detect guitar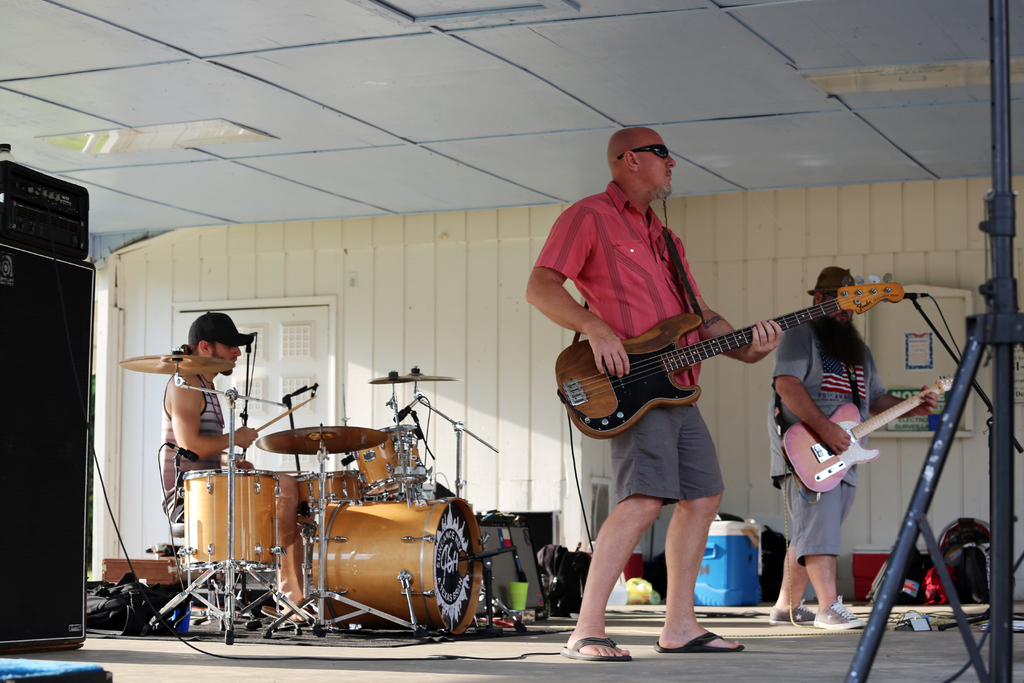
rect(558, 295, 892, 459)
